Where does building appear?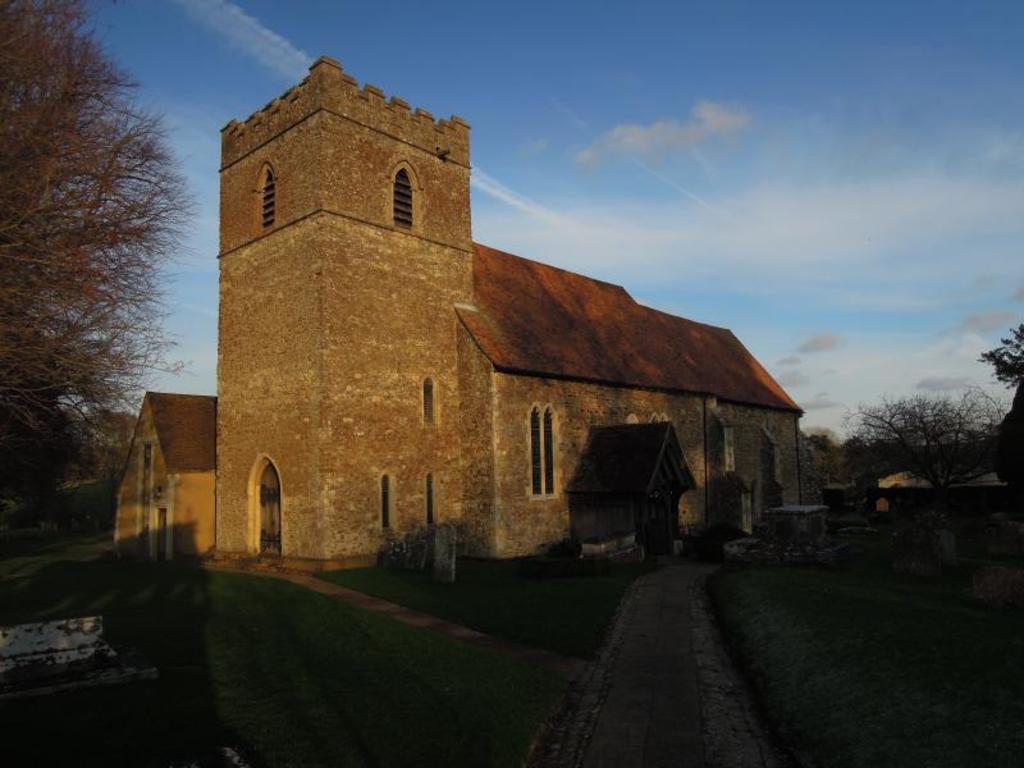
Appears at Rect(864, 461, 1010, 526).
